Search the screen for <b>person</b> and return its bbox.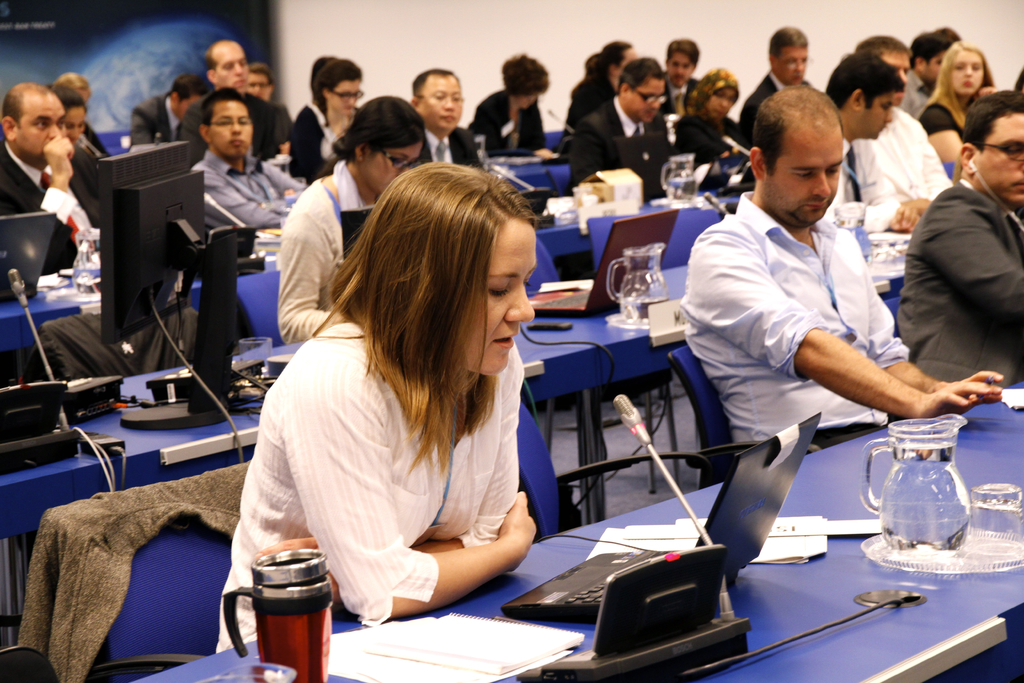
Found: [x1=200, y1=38, x2=248, y2=90].
